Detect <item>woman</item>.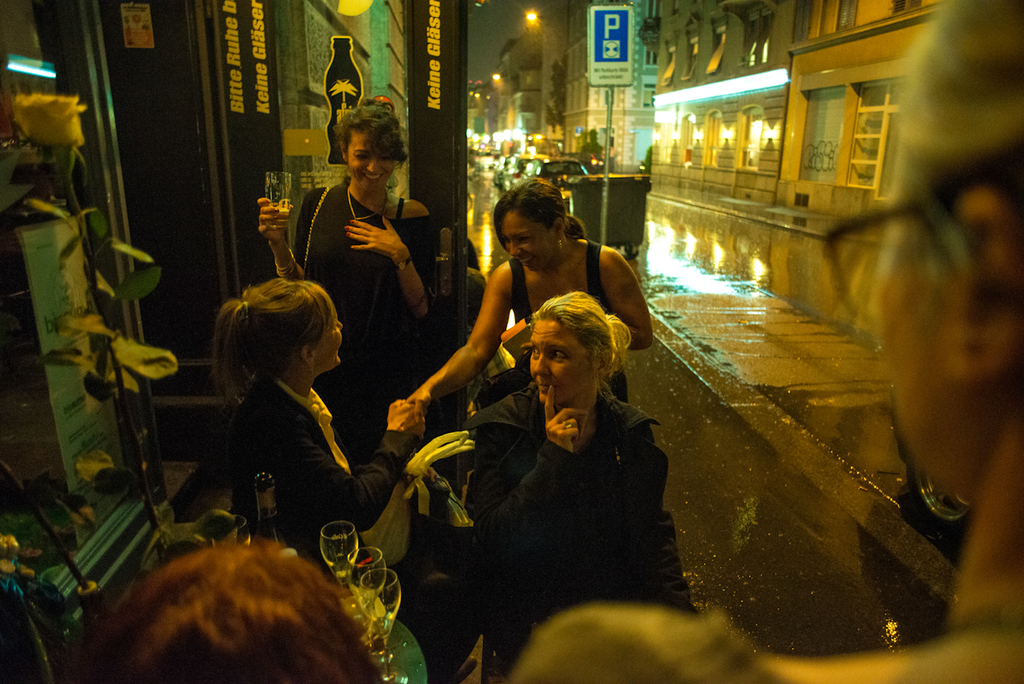
Detected at 254,106,439,465.
